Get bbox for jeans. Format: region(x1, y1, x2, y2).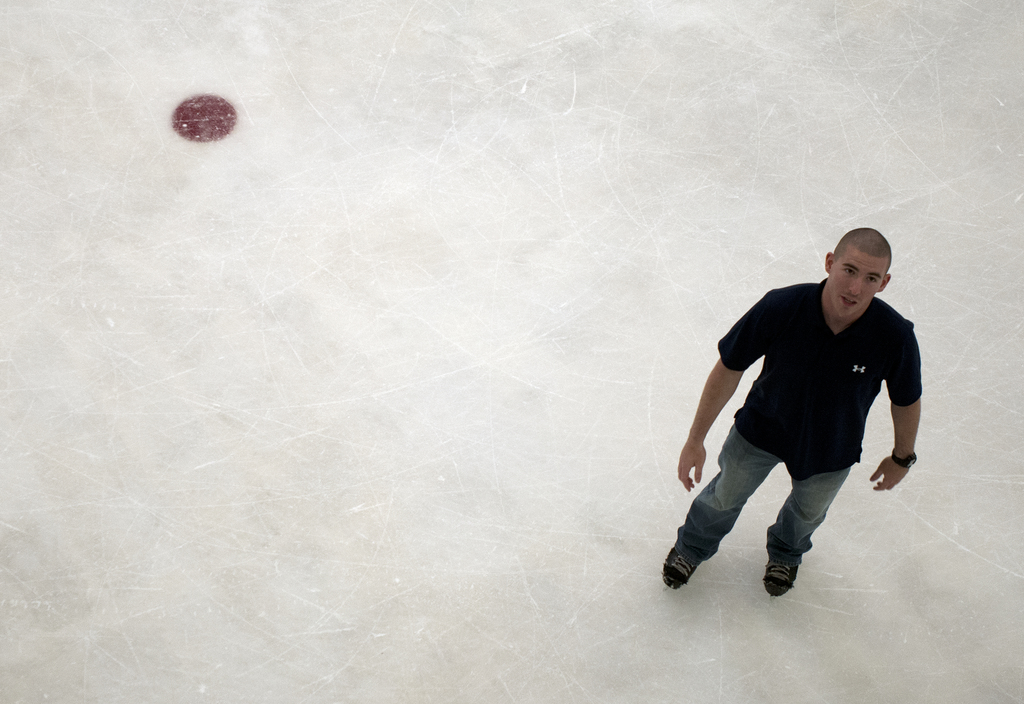
region(673, 420, 872, 586).
